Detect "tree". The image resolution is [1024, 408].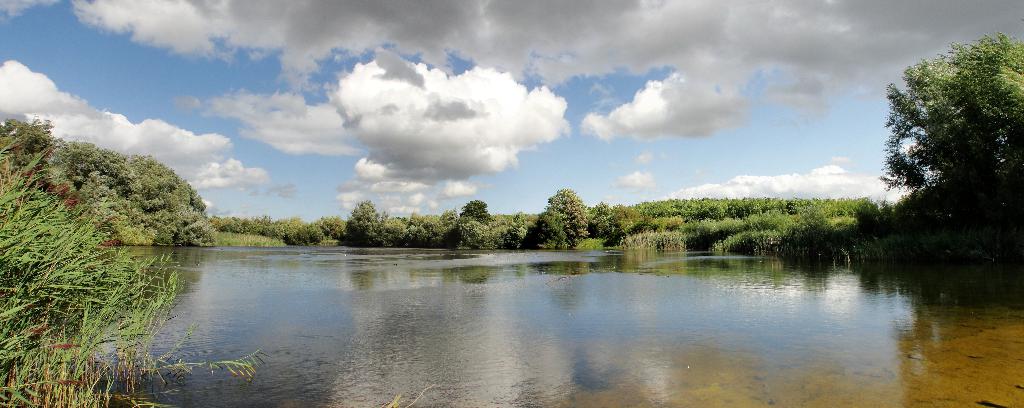
left=0, top=113, right=58, bottom=167.
